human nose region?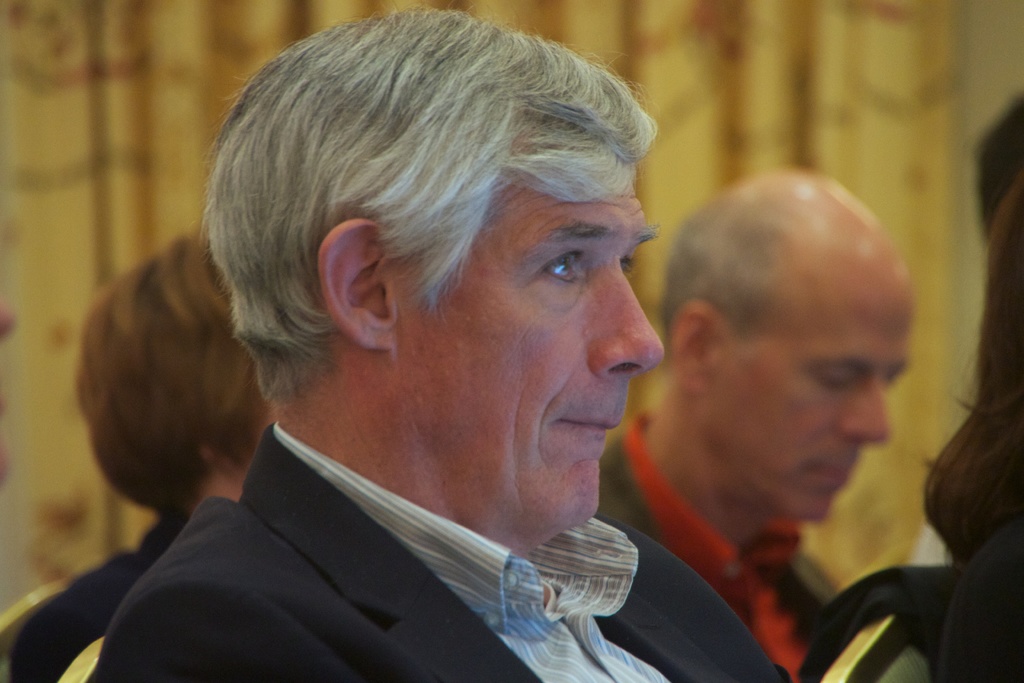
rect(840, 373, 894, 449)
